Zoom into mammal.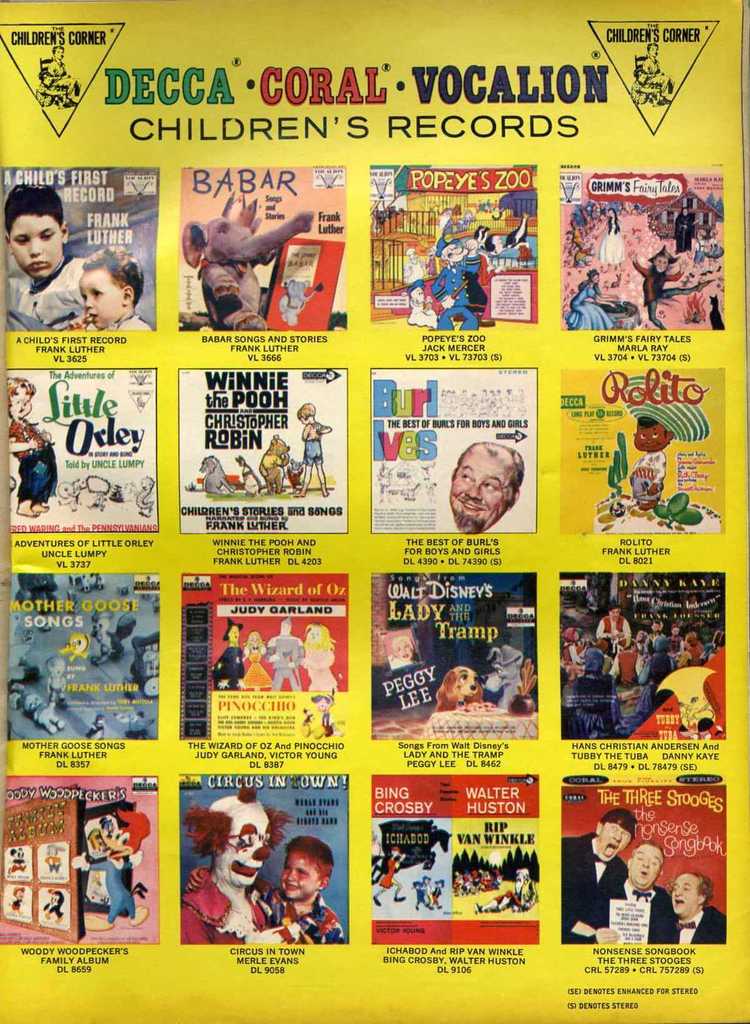
Zoom target: locate(181, 190, 323, 325).
